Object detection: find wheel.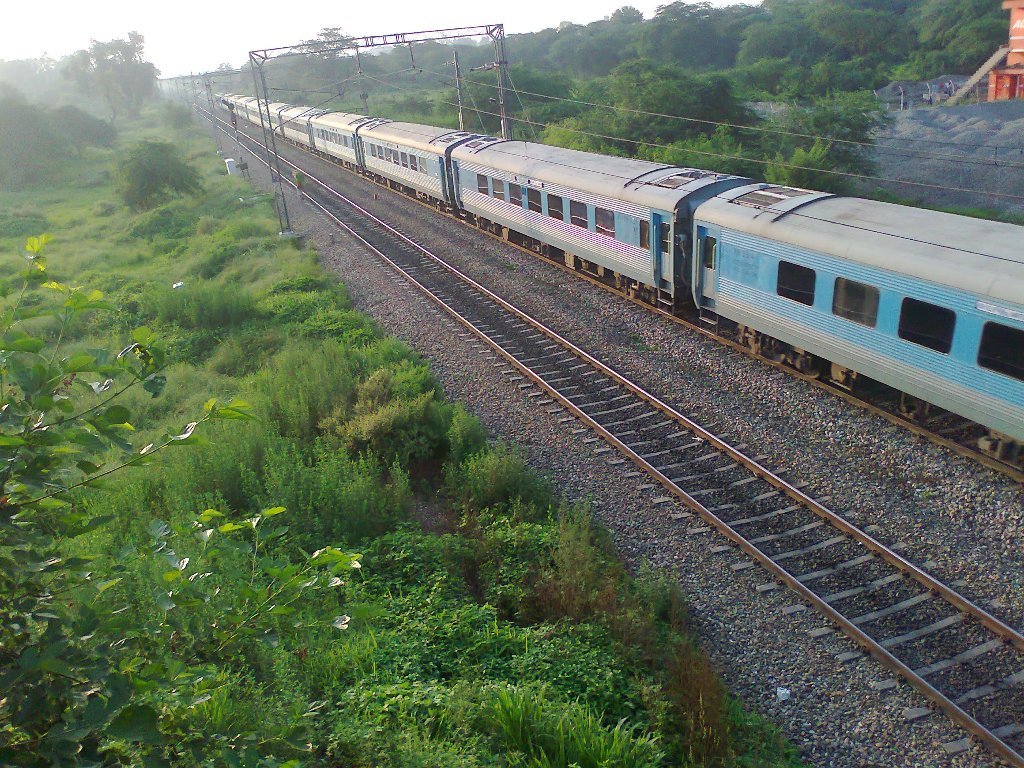
detection(801, 354, 823, 381).
